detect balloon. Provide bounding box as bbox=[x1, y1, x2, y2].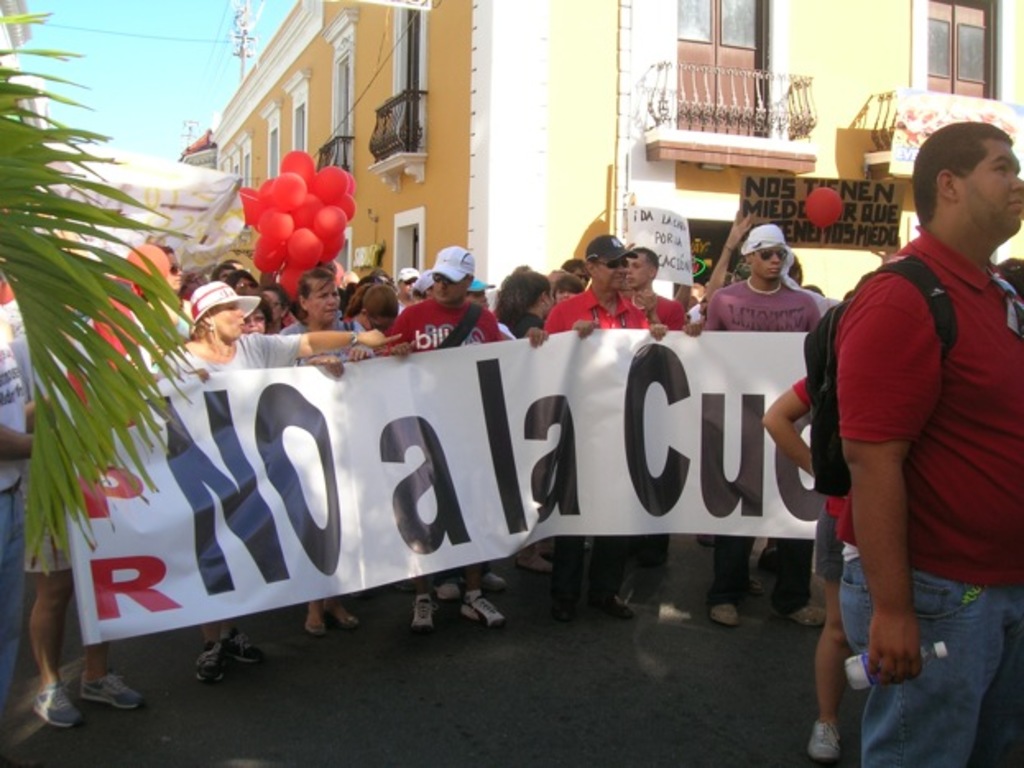
bbox=[281, 151, 312, 184].
